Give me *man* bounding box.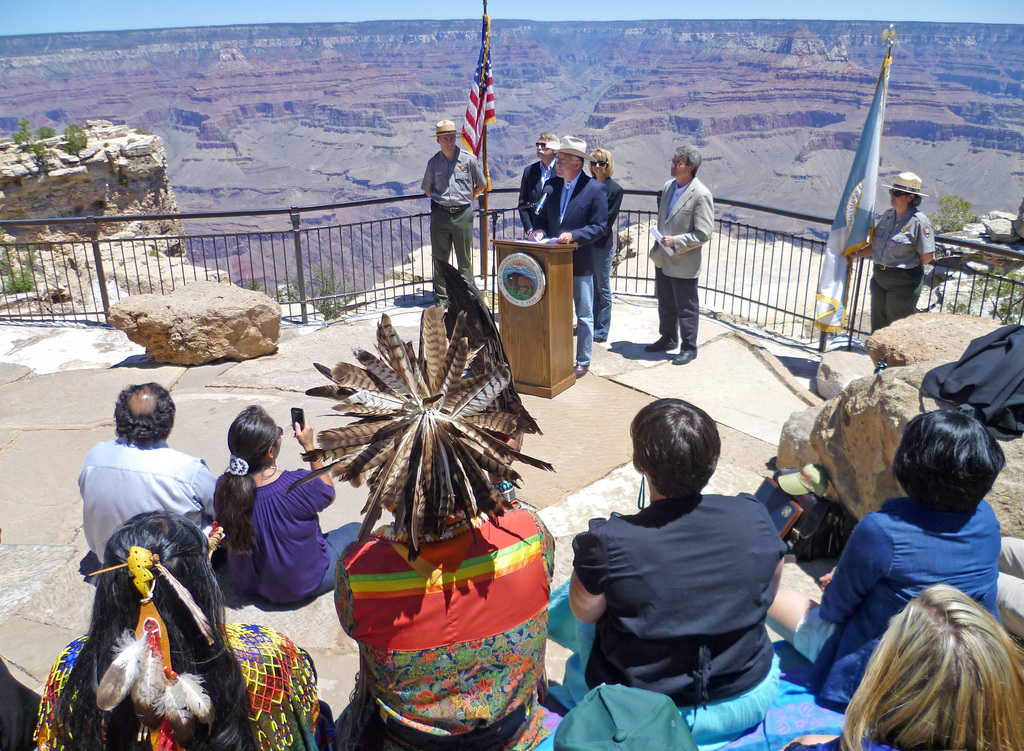
{"x1": 529, "y1": 131, "x2": 612, "y2": 383}.
